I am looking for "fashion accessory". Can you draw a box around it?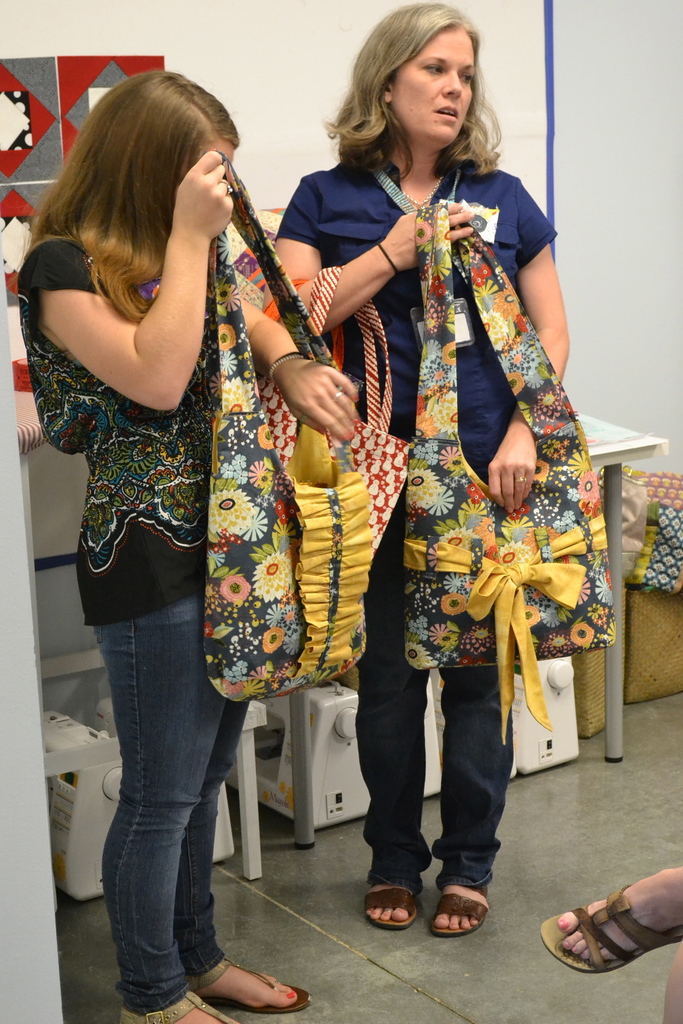
Sure, the bounding box is box=[191, 965, 313, 1018].
